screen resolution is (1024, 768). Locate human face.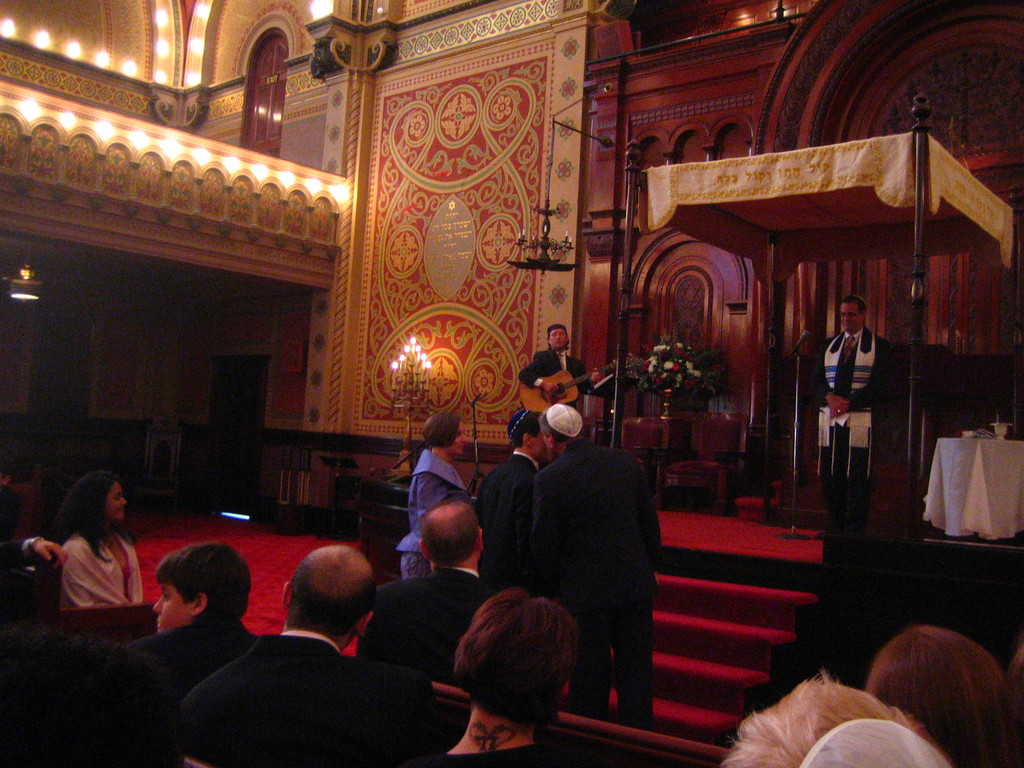
(left=155, top=584, right=193, bottom=638).
